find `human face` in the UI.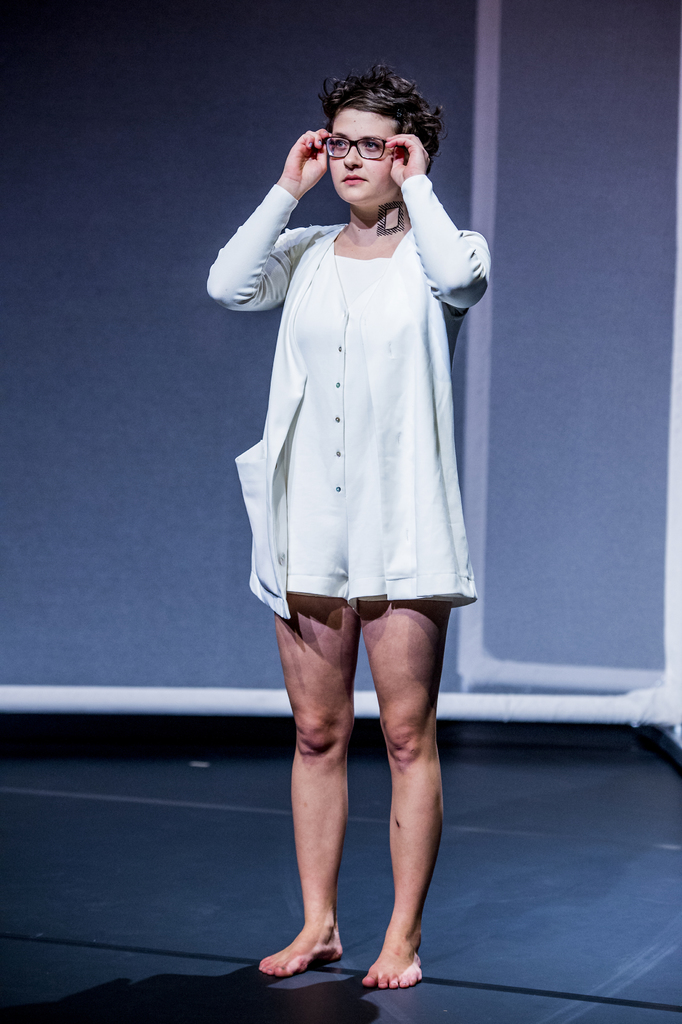
UI element at select_region(327, 102, 400, 198).
